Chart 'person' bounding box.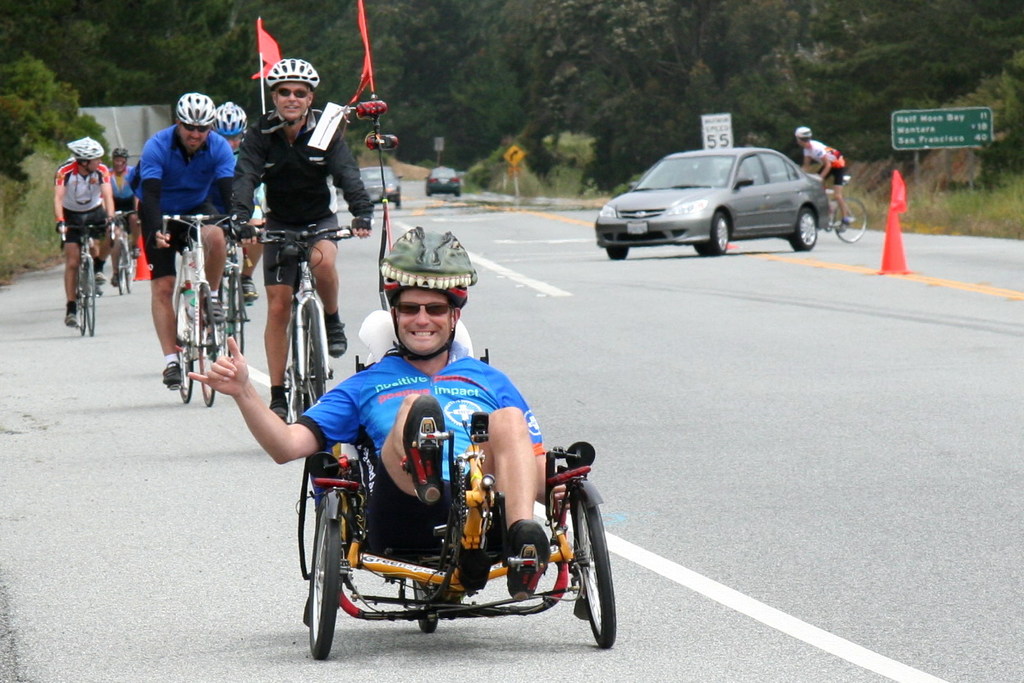
Charted: l=791, t=126, r=857, b=222.
